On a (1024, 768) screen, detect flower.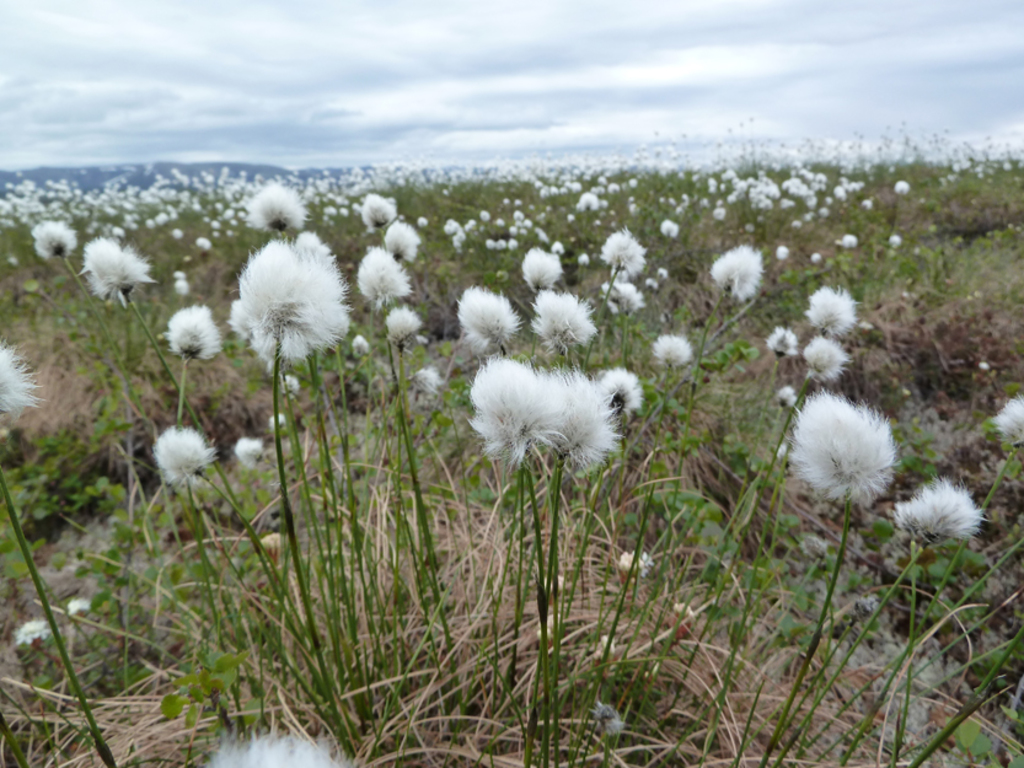
<bbox>605, 280, 643, 319</bbox>.
